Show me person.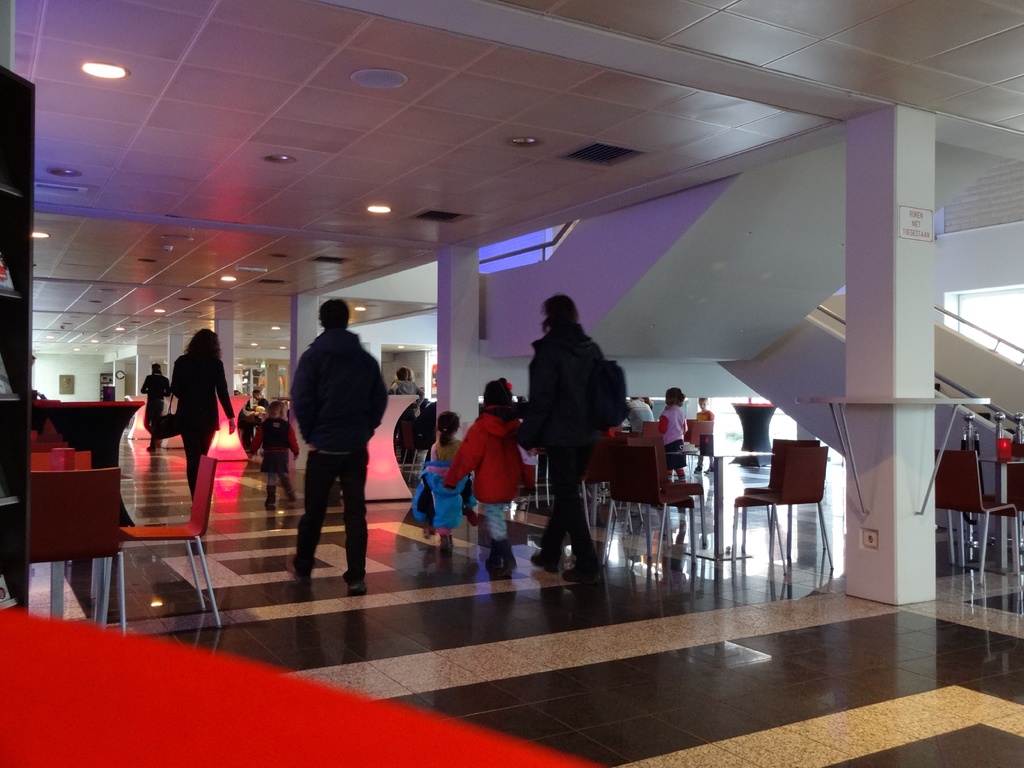
person is here: {"left": 161, "top": 318, "right": 237, "bottom": 500}.
